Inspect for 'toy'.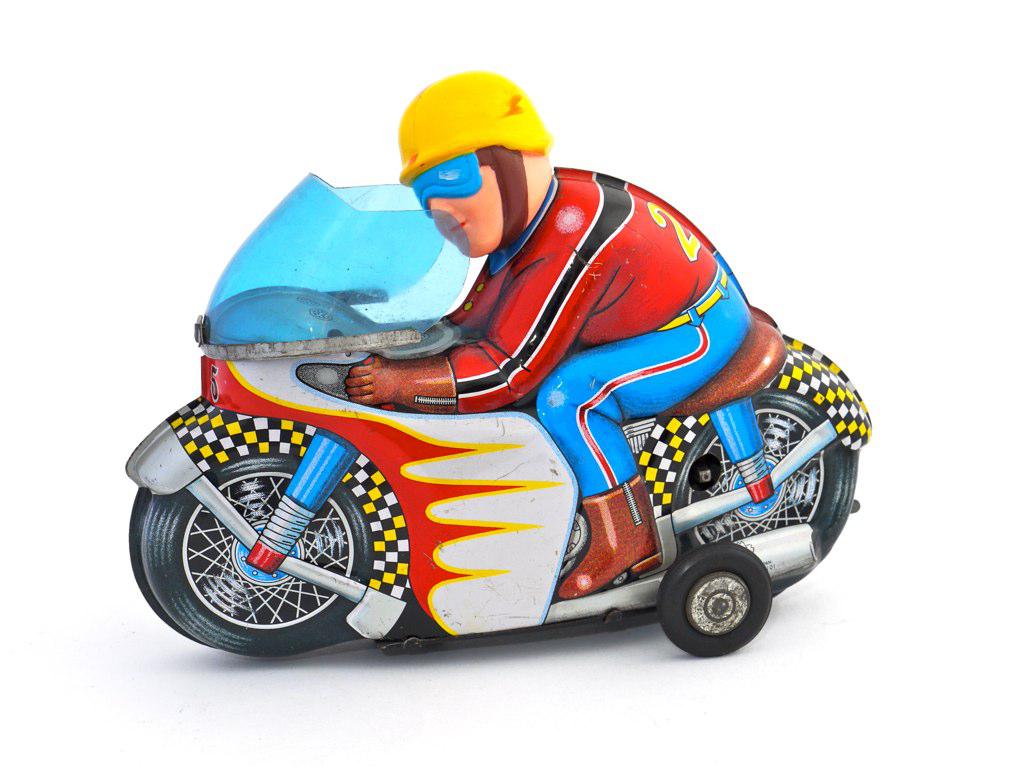
Inspection: x1=166 y1=121 x2=903 y2=686.
